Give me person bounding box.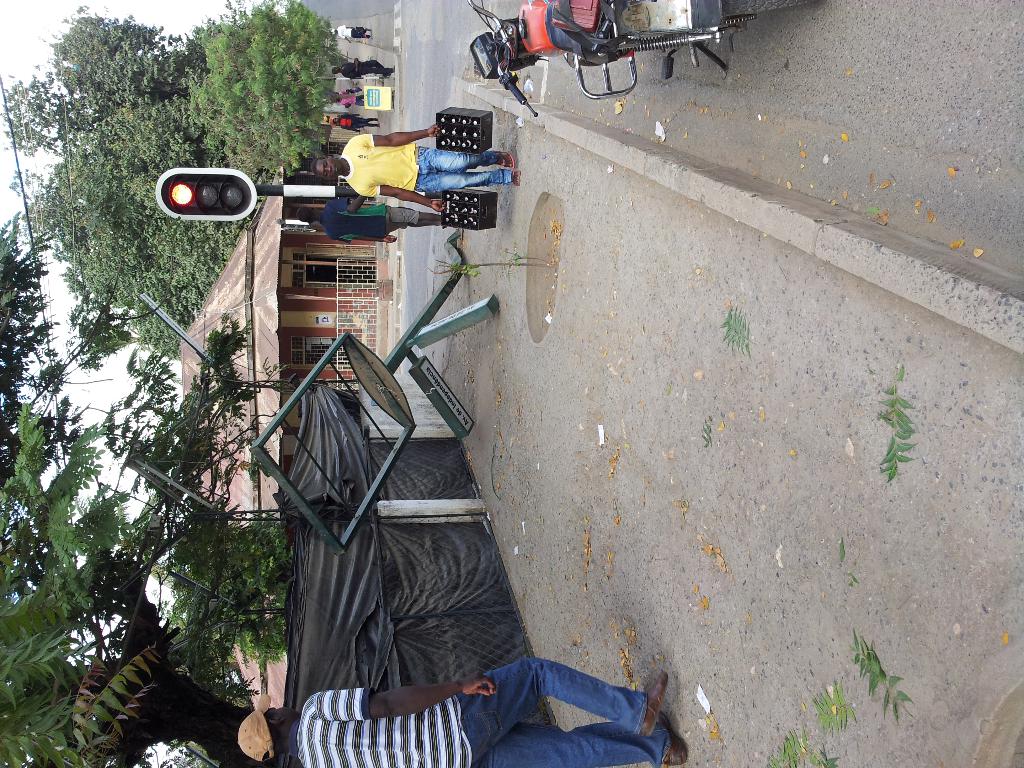
[x1=244, y1=654, x2=690, y2=767].
